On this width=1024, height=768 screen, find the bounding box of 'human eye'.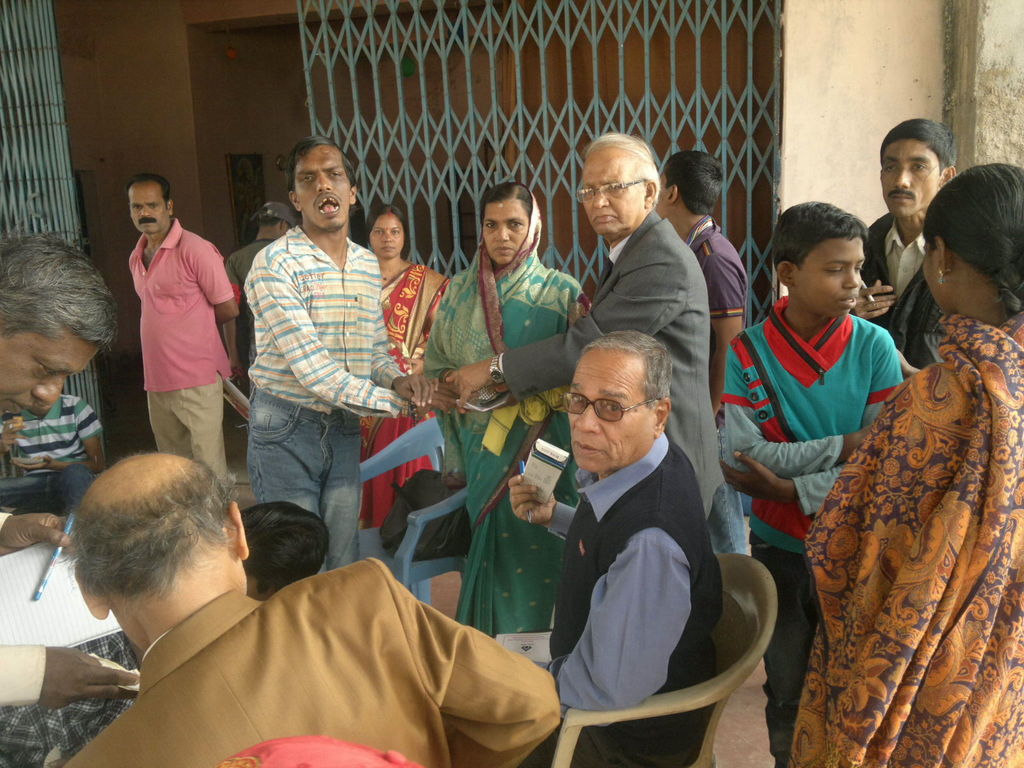
Bounding box: Rect(388, 226, 399, 234).
